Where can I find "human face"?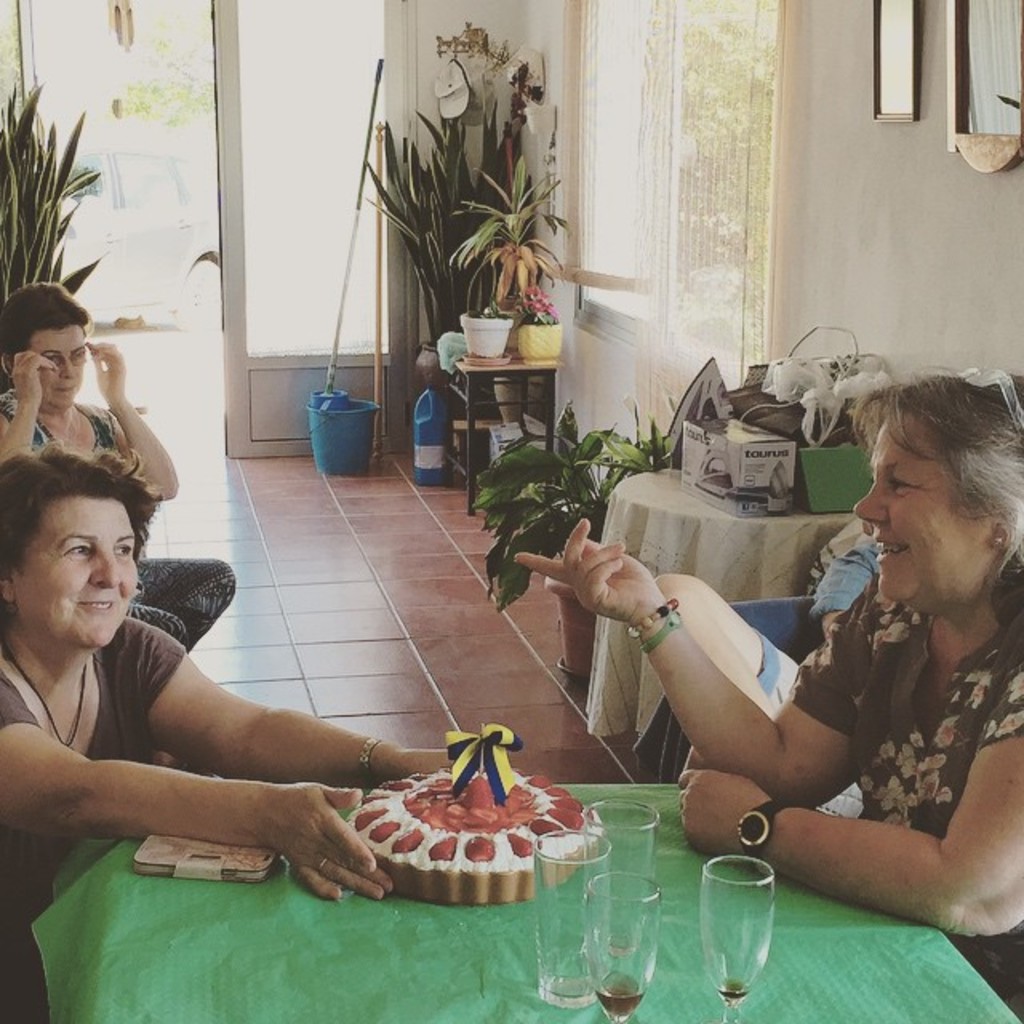
You can find it at {"left": 30, "top": 326, "right": 85, "bottom": 413}.
